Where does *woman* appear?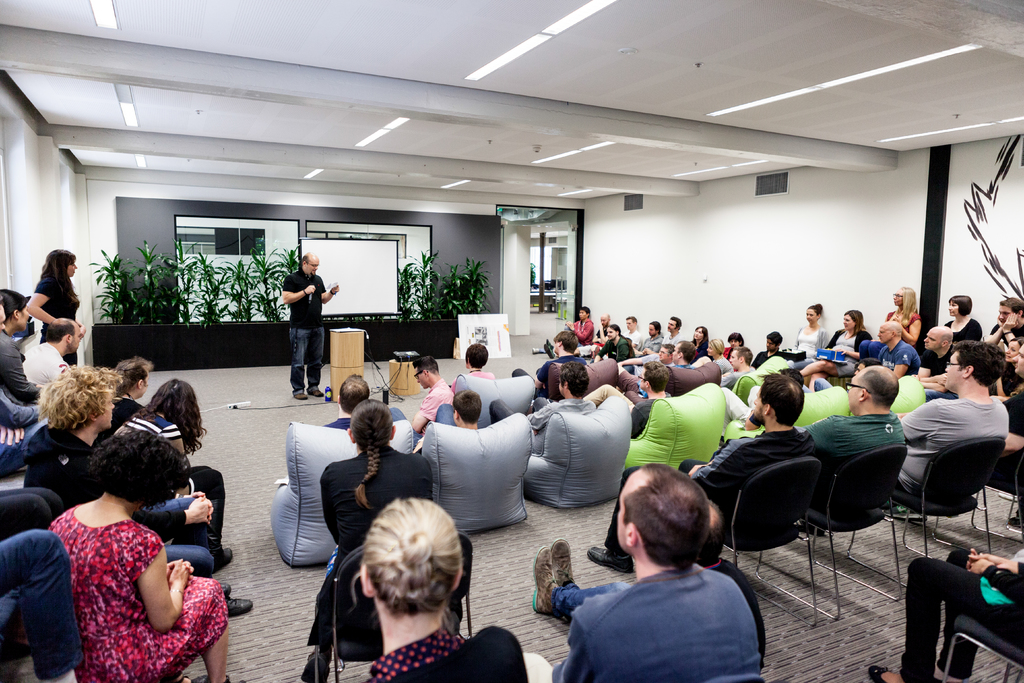
Appears at select_region(704, 336, 731, 376).
